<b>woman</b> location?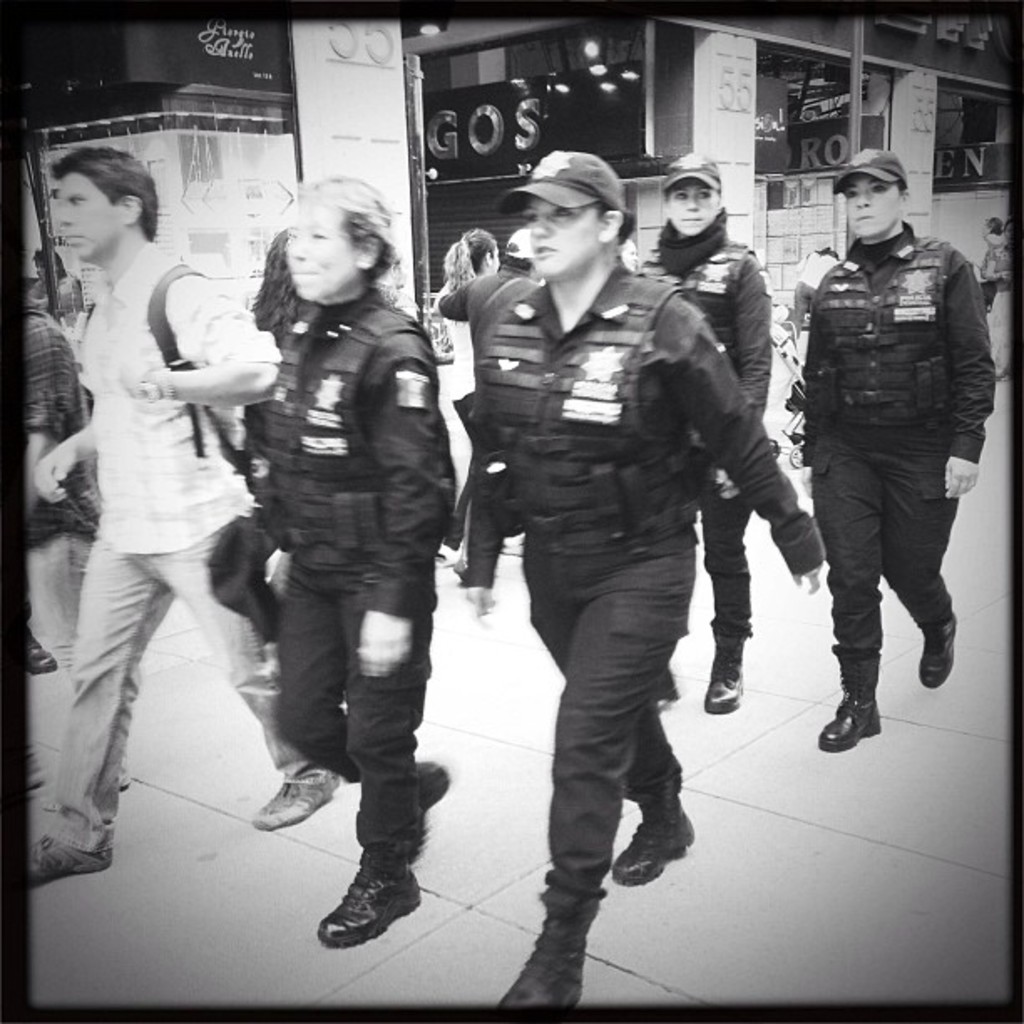
x1=231, y1=229, x2=427, y2=795
